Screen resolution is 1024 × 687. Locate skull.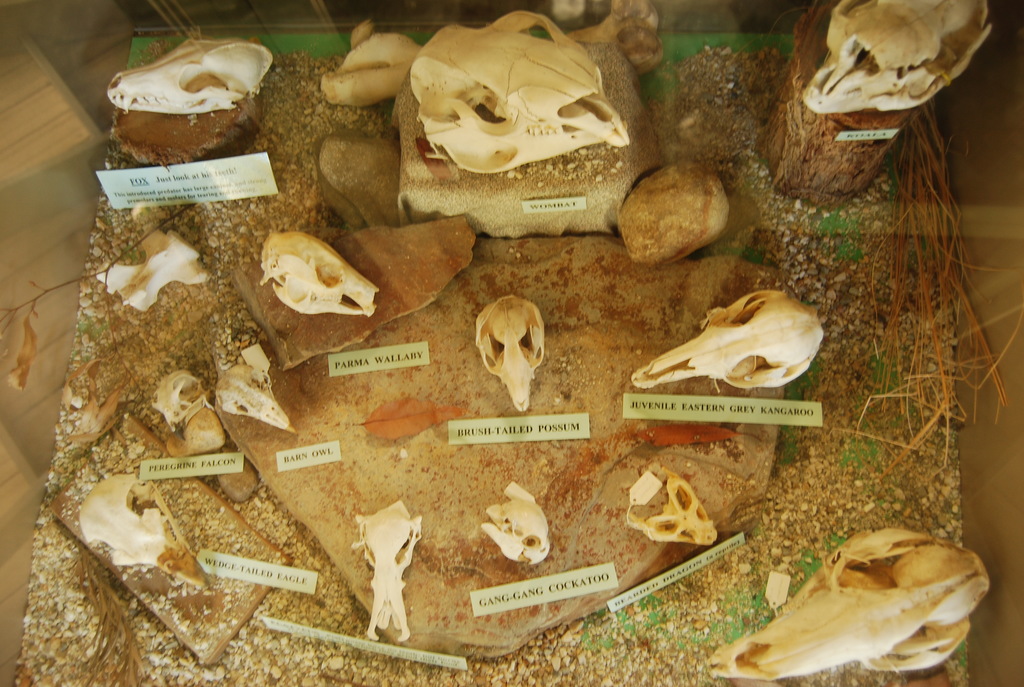
(765, 3, 1011, 124).
